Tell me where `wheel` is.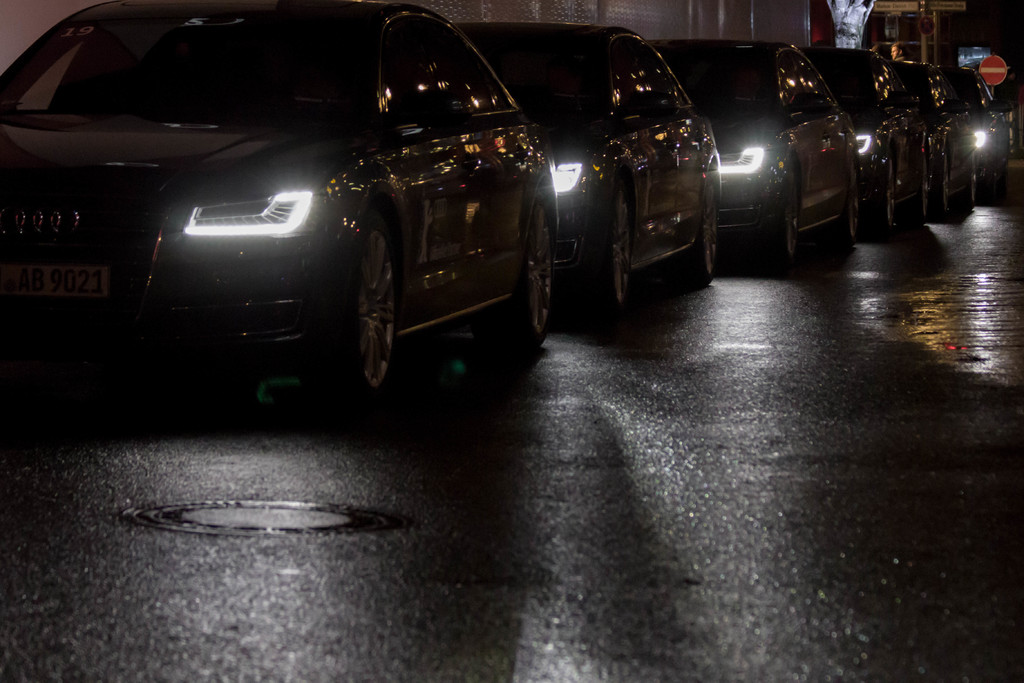
`wheel` is at (328,203,410,399).
